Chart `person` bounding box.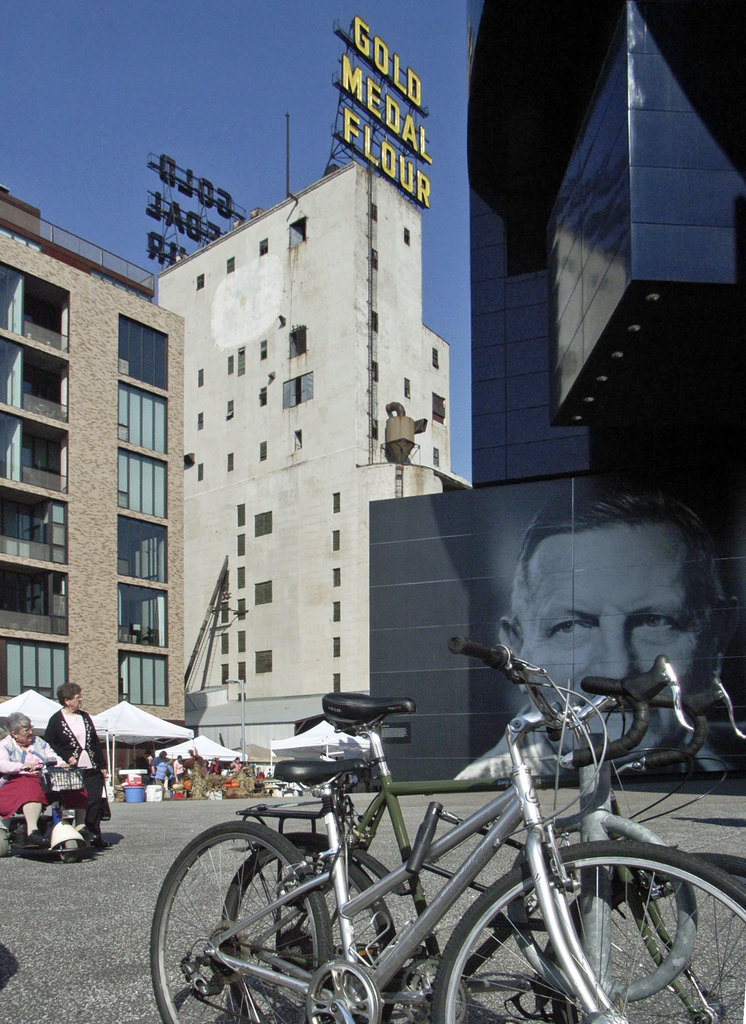
Charted: box=[0, 711, 76, 849].
